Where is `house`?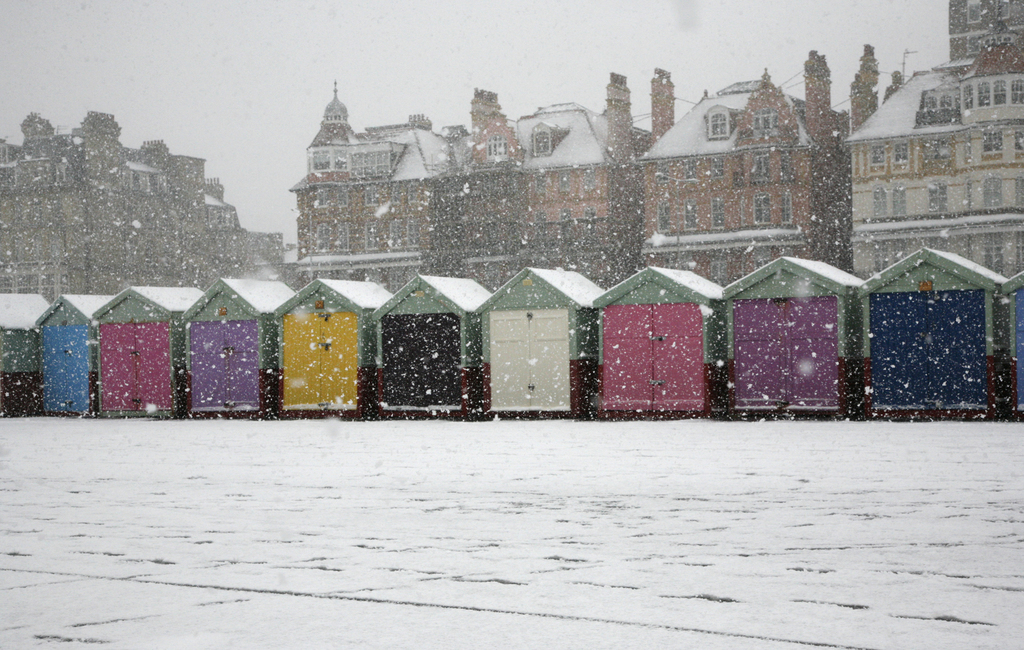
select_region(47, 303, 94, 419).
